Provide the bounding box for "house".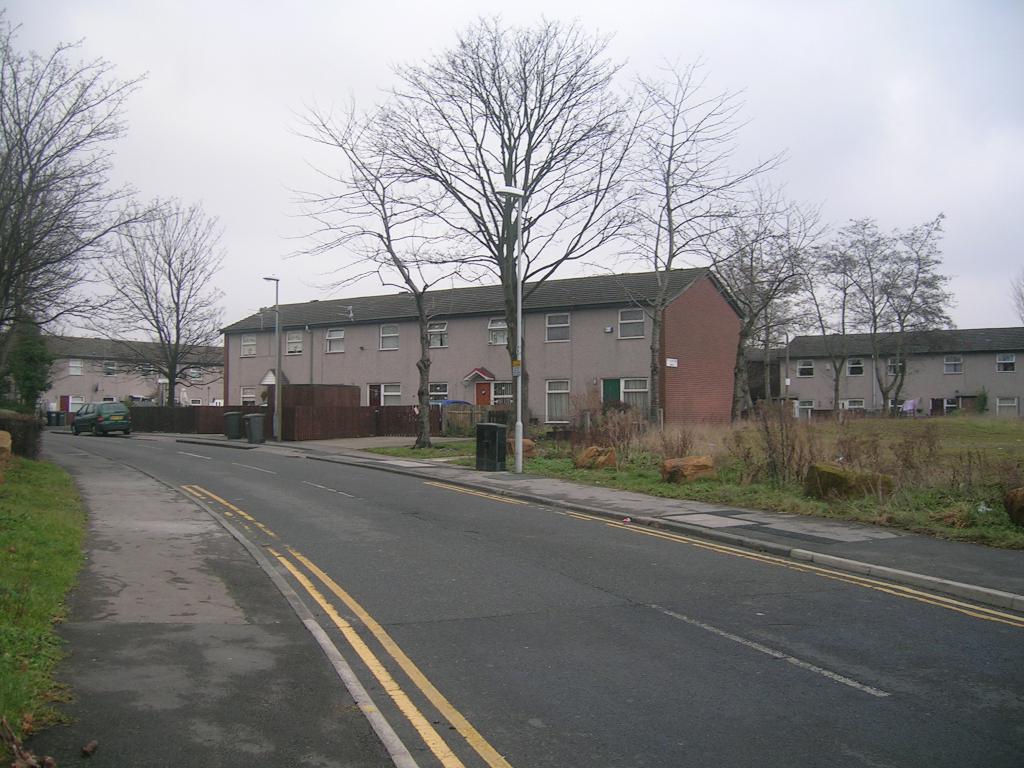
223/298/741/427.
